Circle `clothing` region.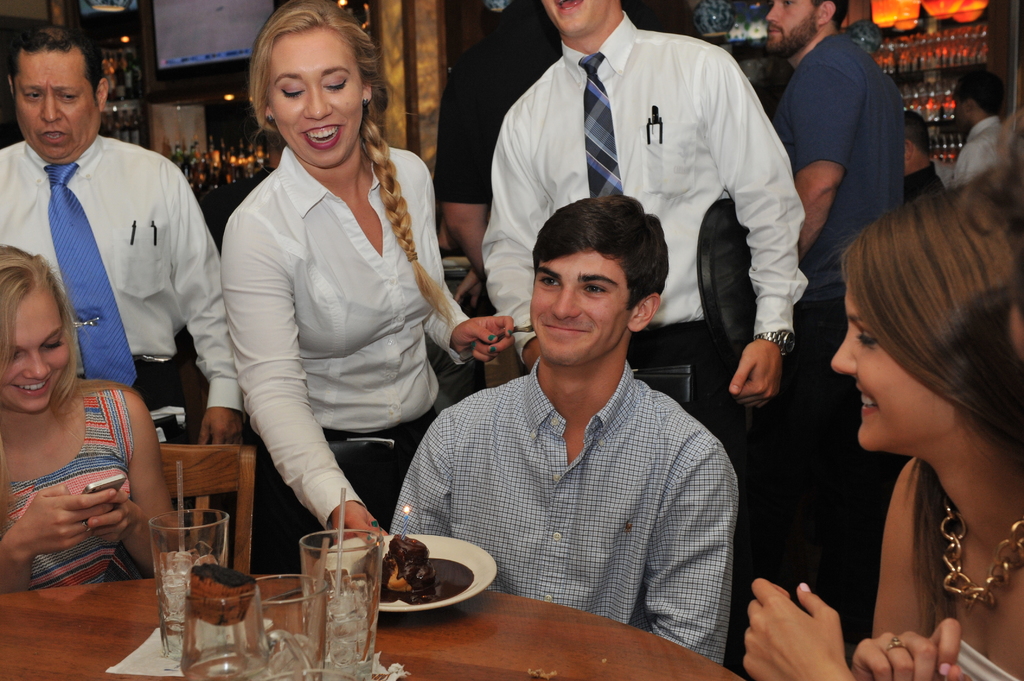
Region: (left=0, top=132, right=249, bottom=507).
